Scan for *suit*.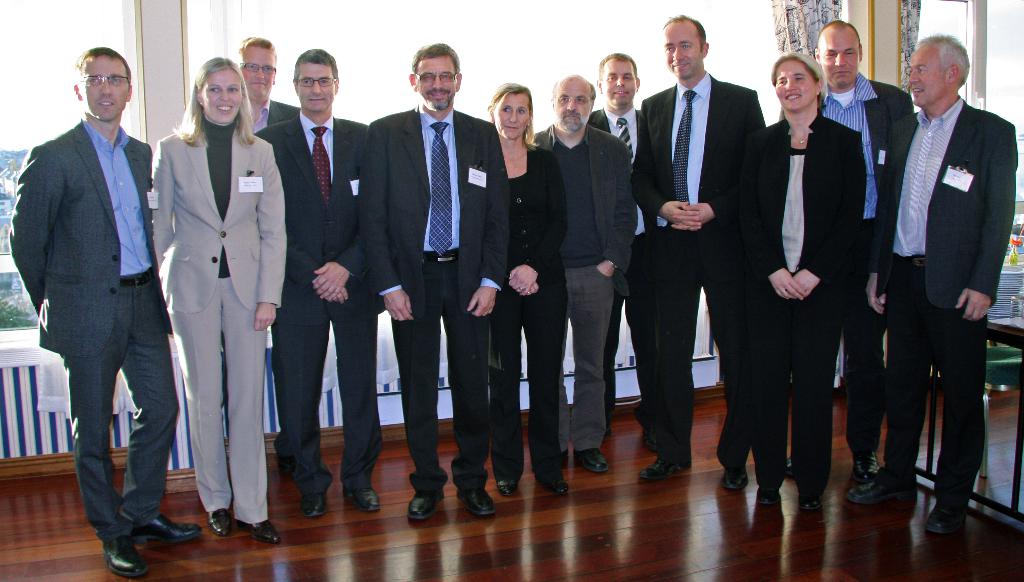
Scan result: [x1=585, y1=106, x2=648, y2=428].
